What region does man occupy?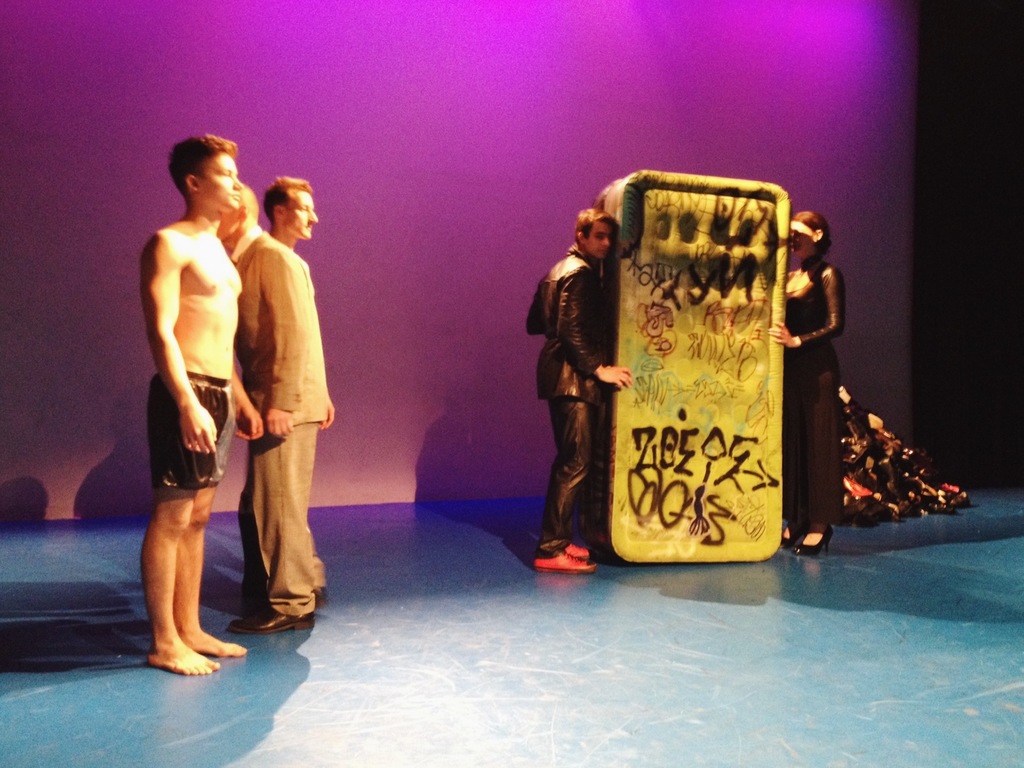
<bbox>231, 169, 333, 636</bbox>.
